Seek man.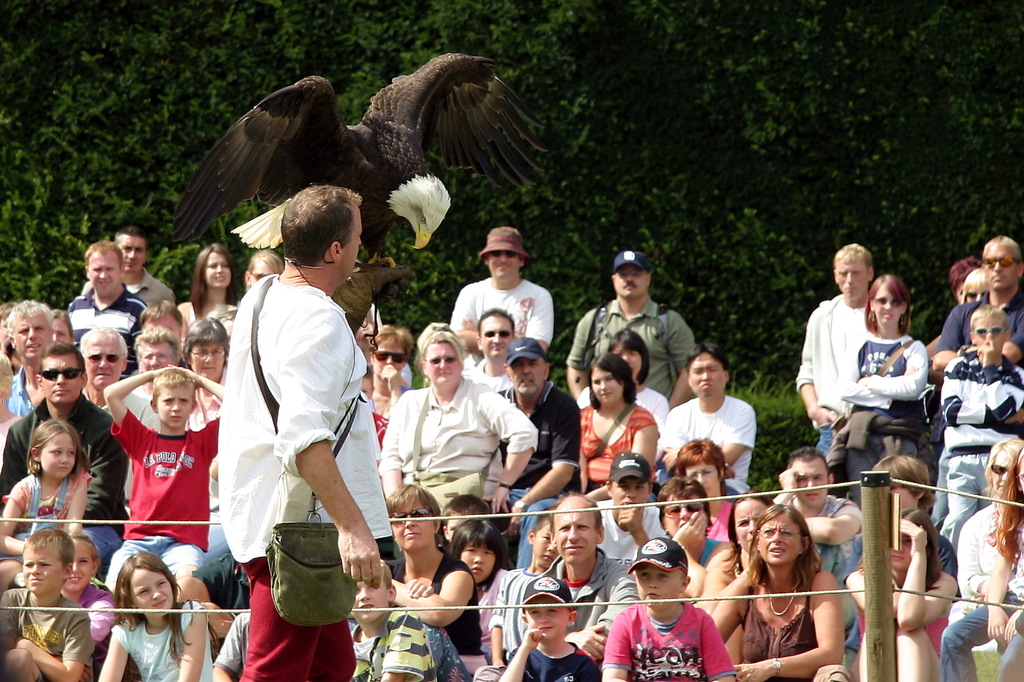
bbox=(496, 333, 575, 540).
